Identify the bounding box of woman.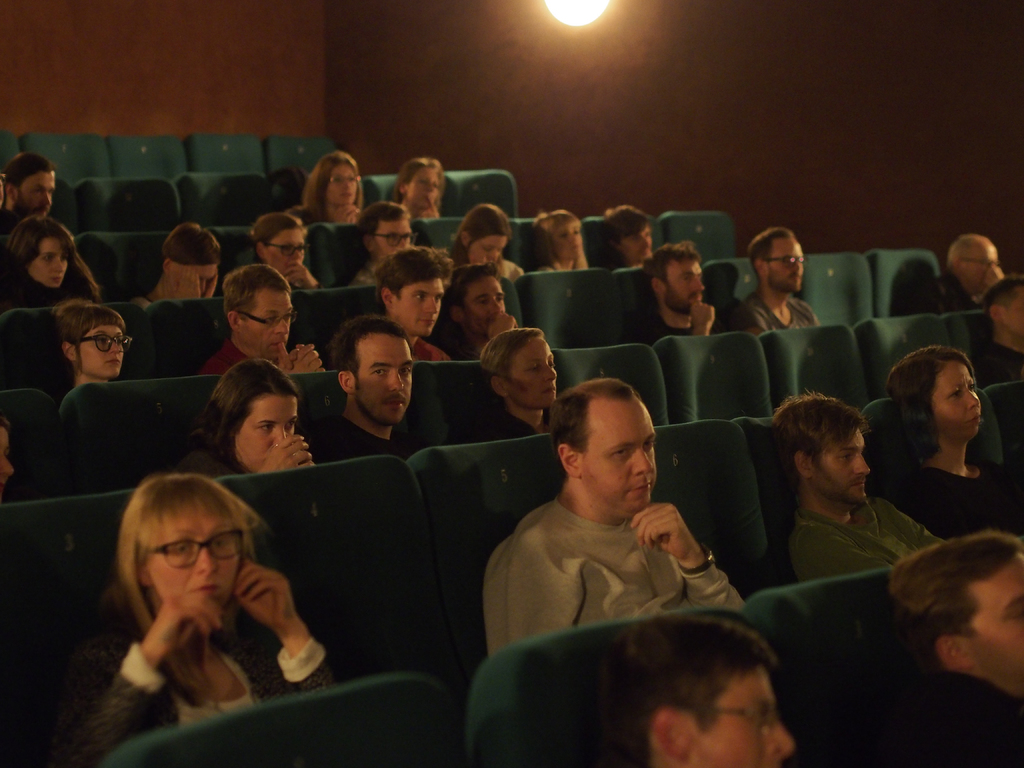
538:209:591:276.
